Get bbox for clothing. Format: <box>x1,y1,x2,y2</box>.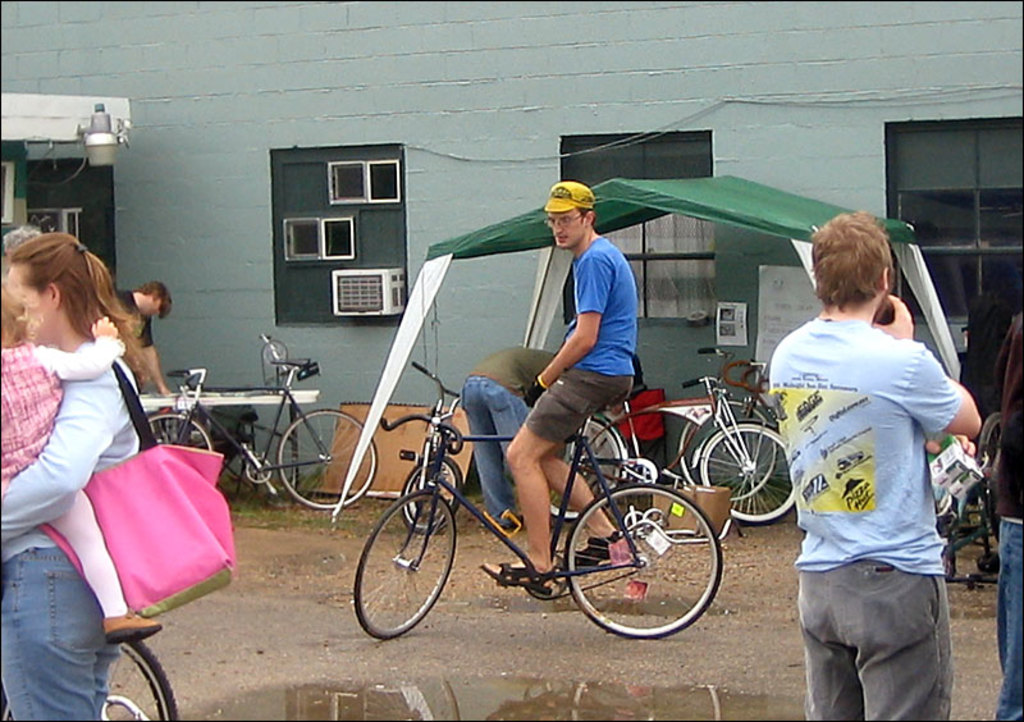
<box>0,341,140,721</box>.
